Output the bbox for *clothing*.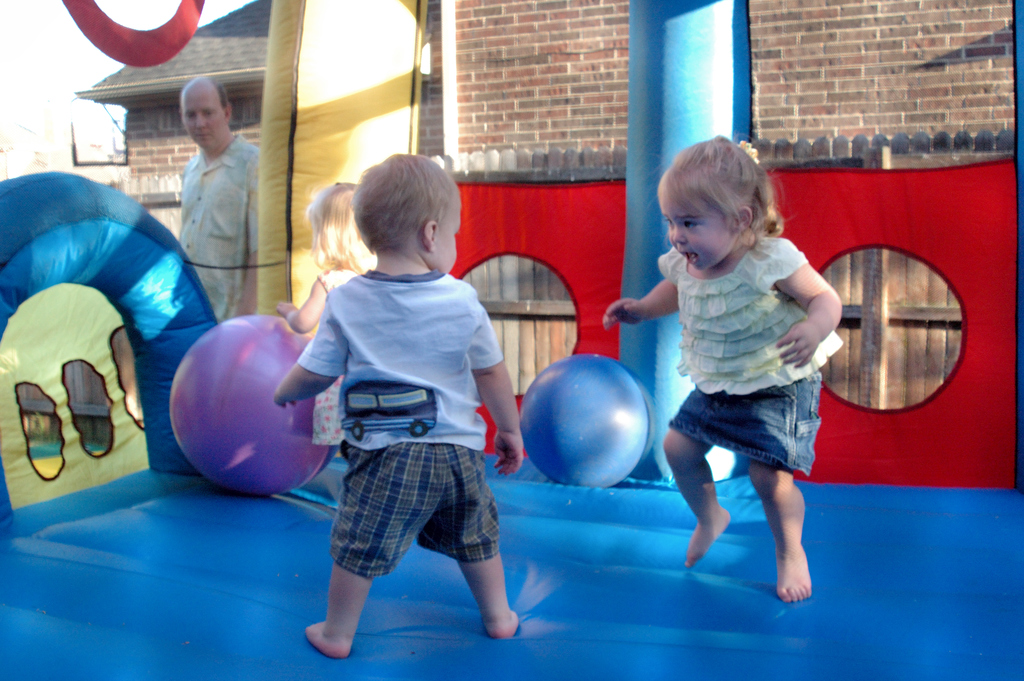
select_region(180, 142, 265, 325).
